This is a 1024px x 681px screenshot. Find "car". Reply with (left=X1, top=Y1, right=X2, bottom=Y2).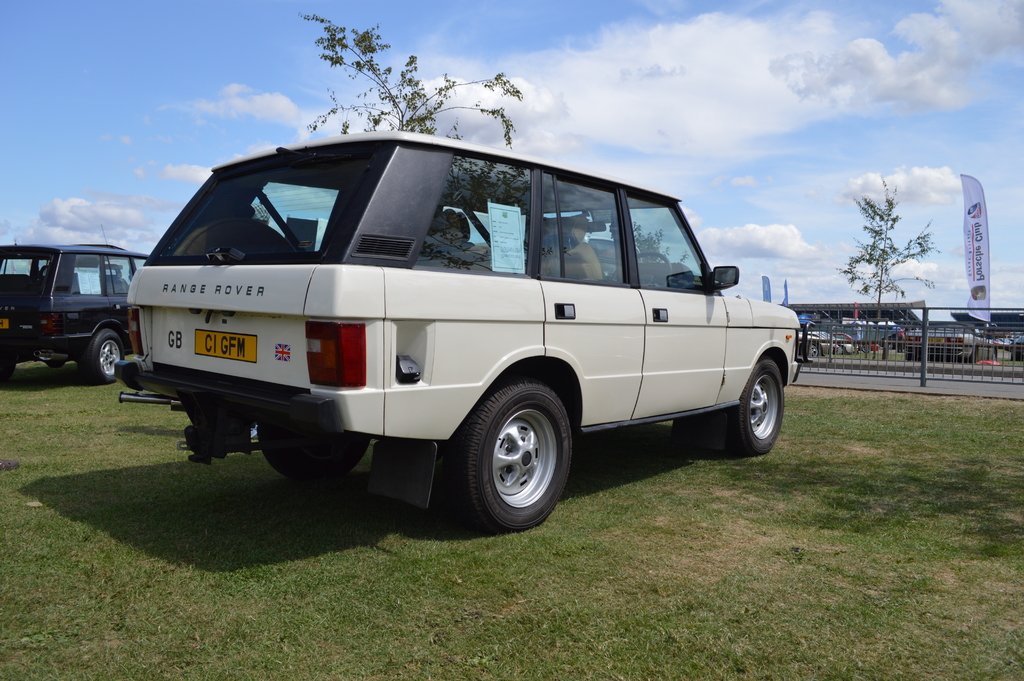
(left=900, top=318, right=990, bottom=367).
